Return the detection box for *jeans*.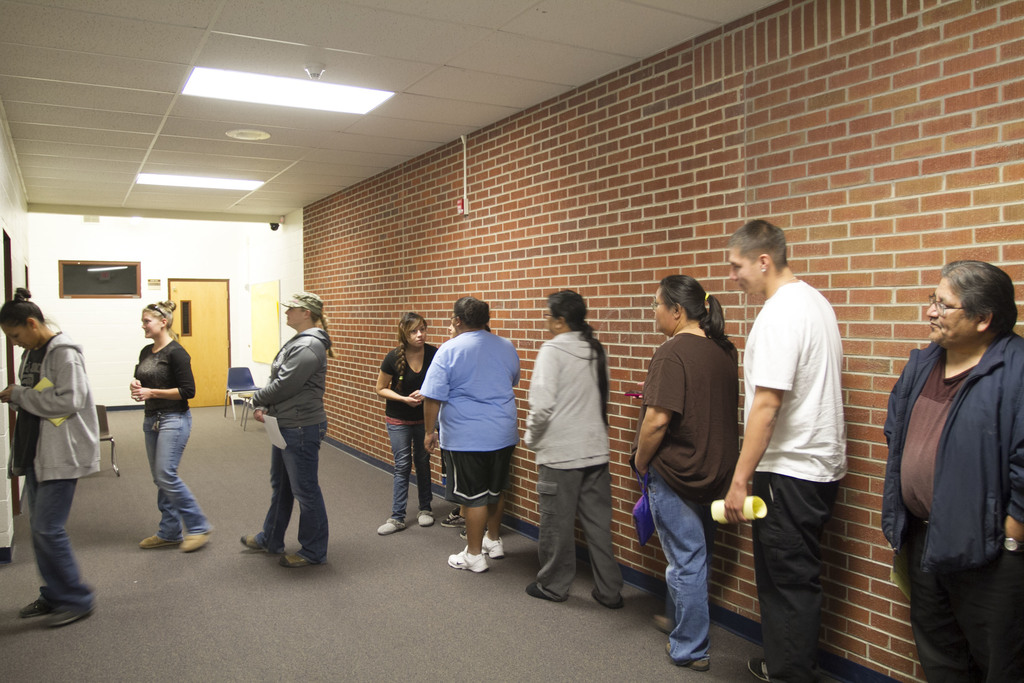
643:466:708:659.
